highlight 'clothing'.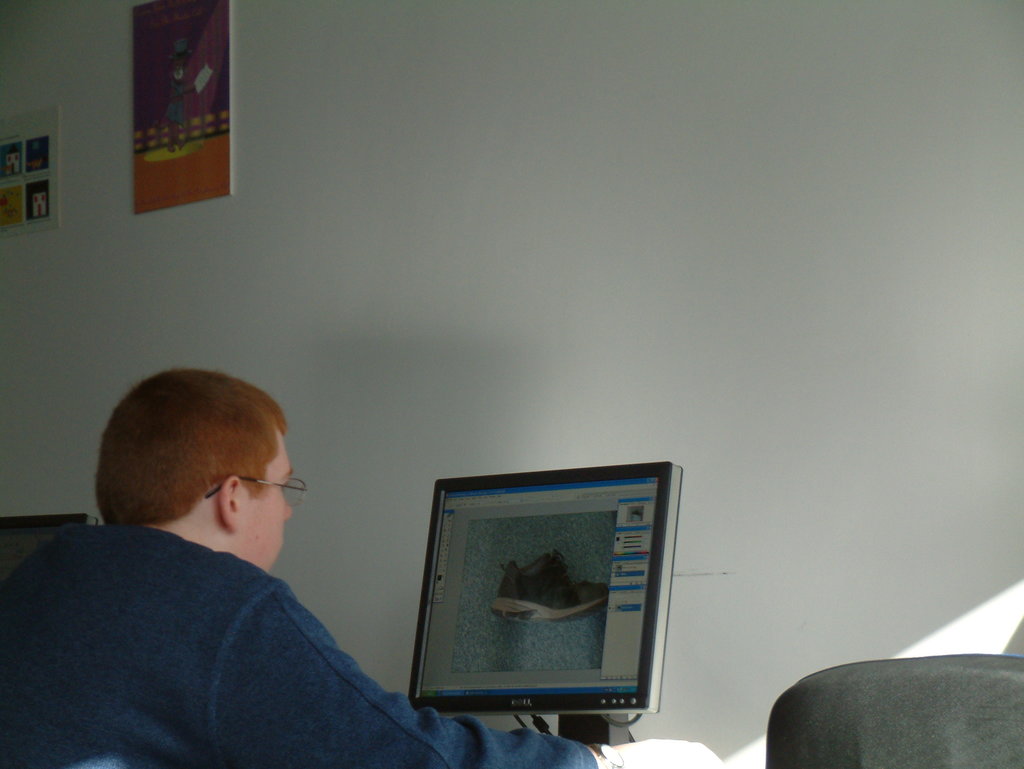
Highlighted region: box(58, 495, 433, 759).
